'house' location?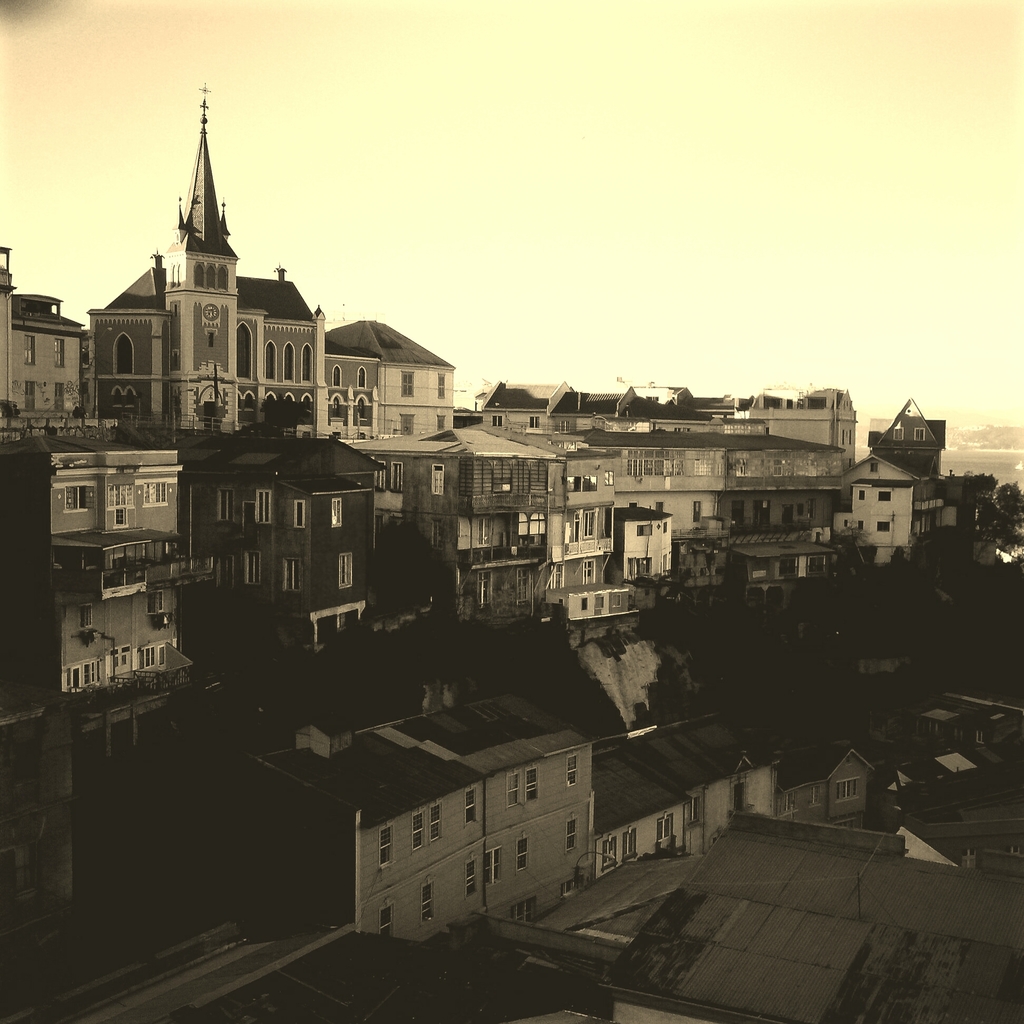
0:687:78:988
